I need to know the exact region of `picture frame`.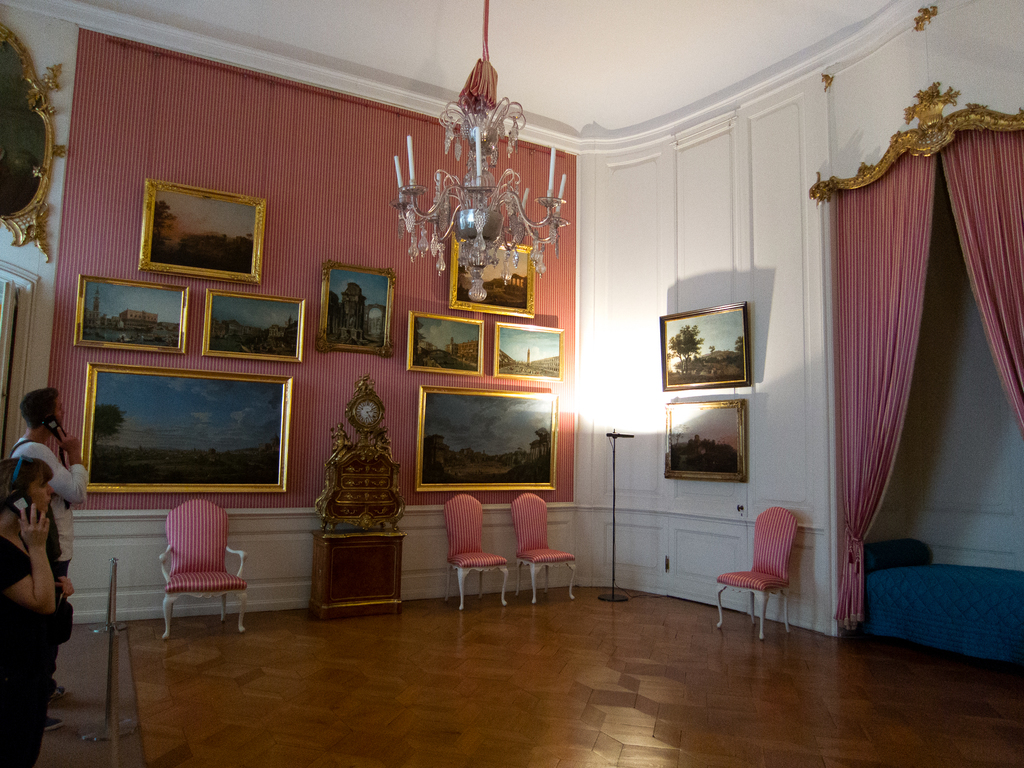
Region: left=74, top=271, right=189, bottom=355.
